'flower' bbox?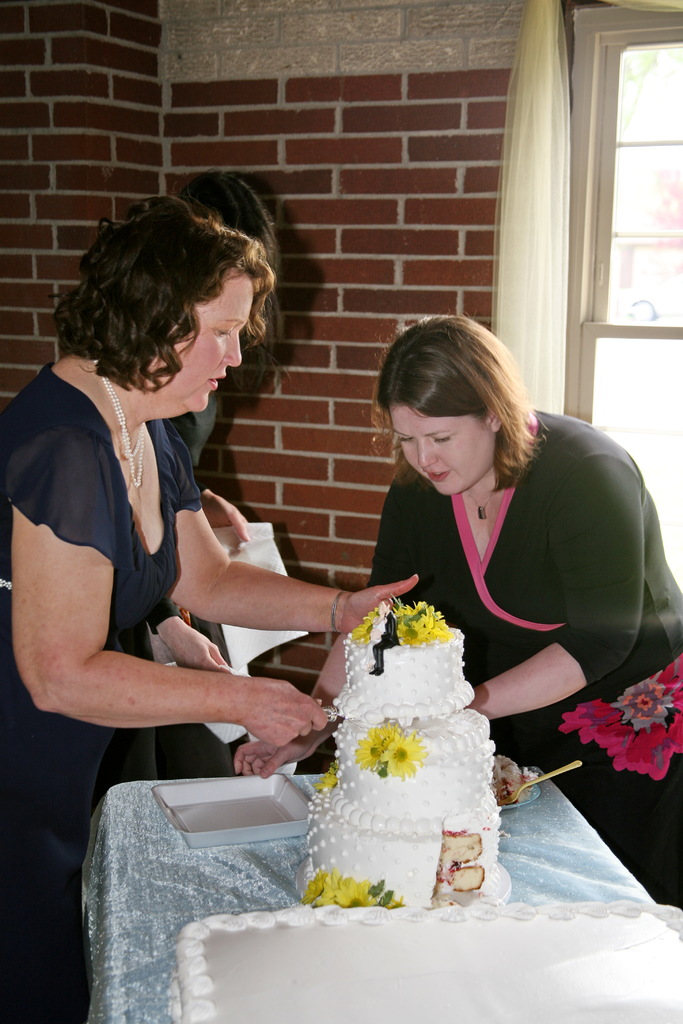
detection(354, 736, 384, 772)
